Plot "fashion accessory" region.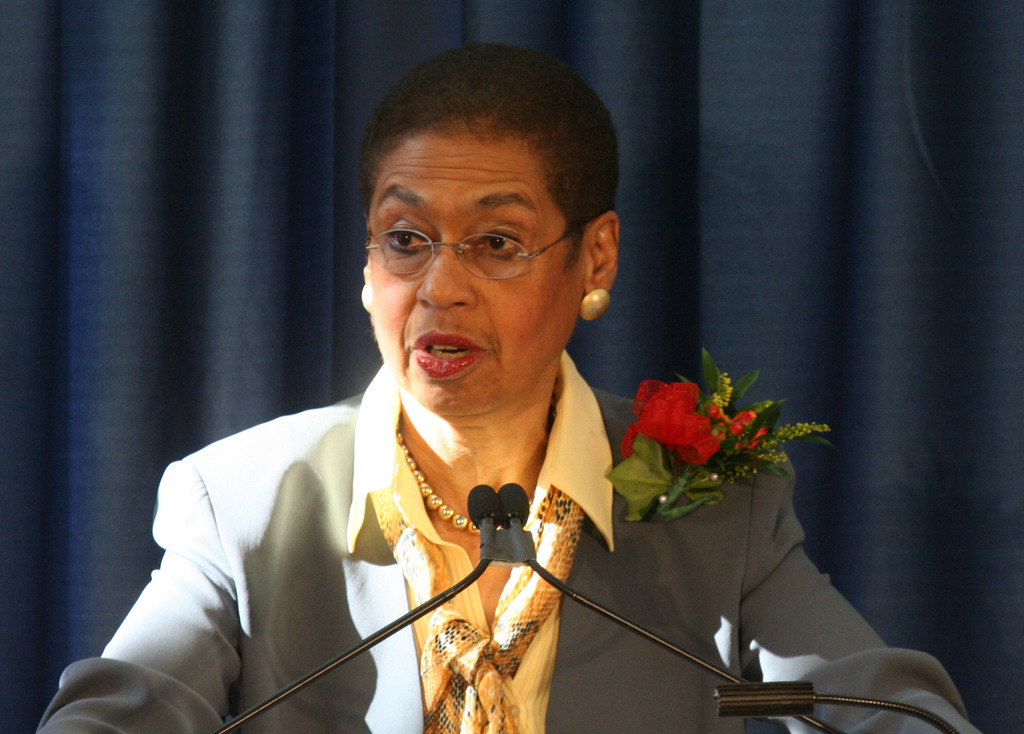
Plotted at region(361, 282, 371, 317).
